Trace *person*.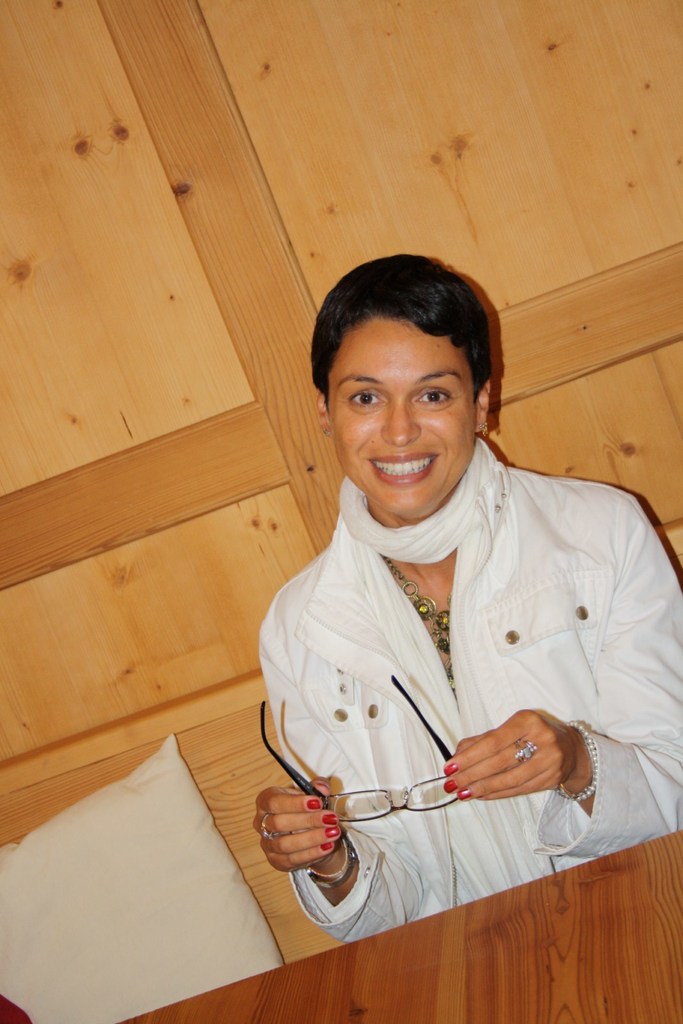
Traced to (223, 243, 648, 966).
